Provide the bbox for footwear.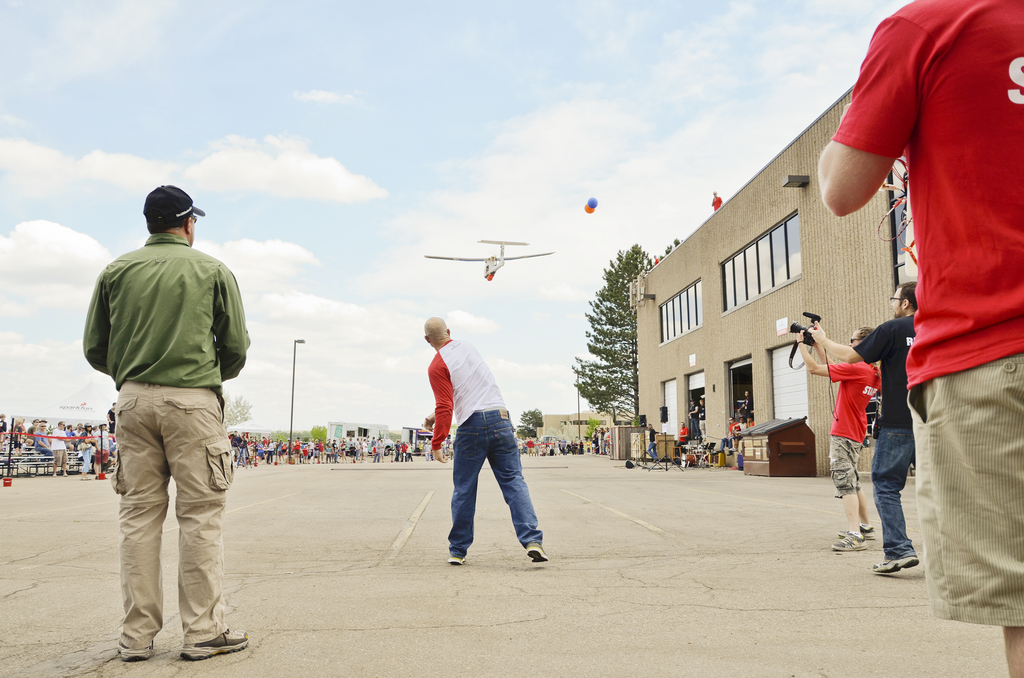
{"x1": 51, "y1": 473, "x2": 56, "y2": 476}.
